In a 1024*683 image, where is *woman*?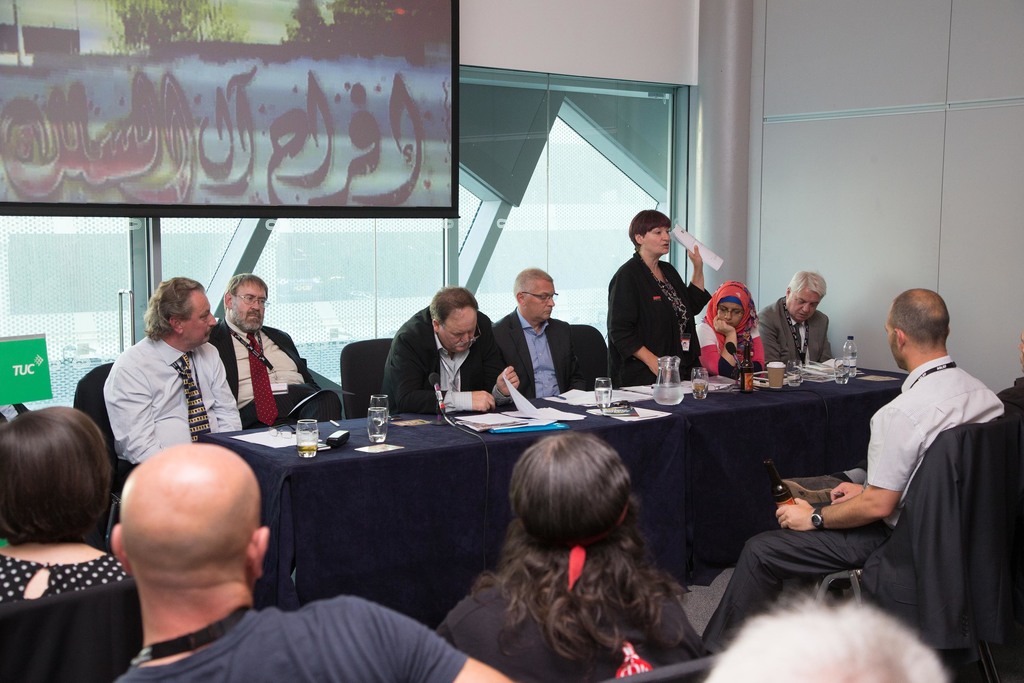
[610, 211, 717, 393].
